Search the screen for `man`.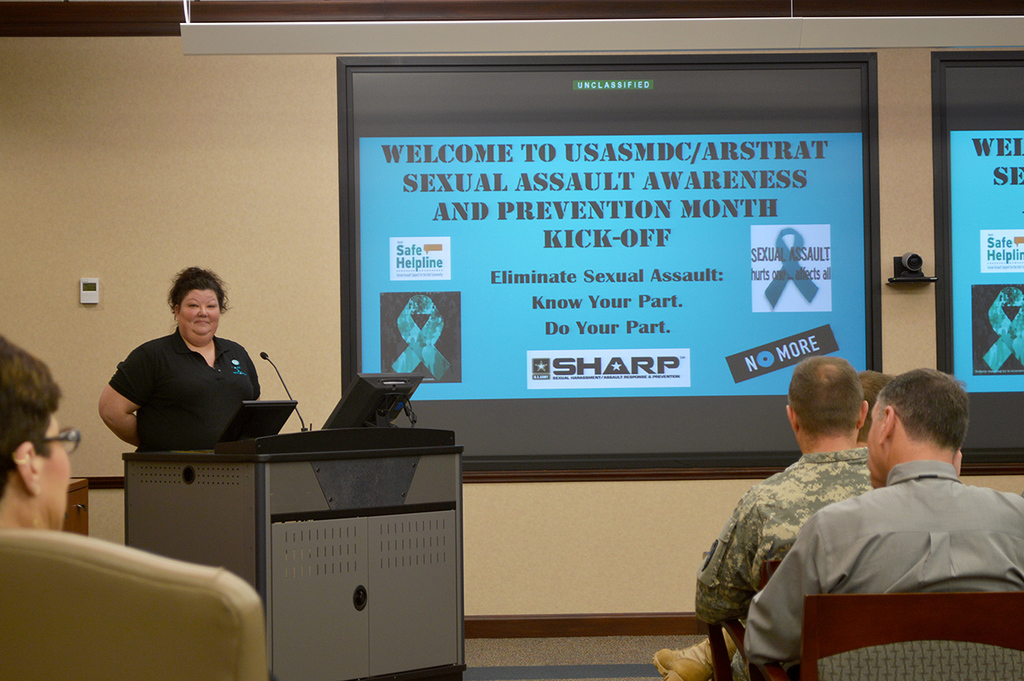
Found at 0:333:85:535.
